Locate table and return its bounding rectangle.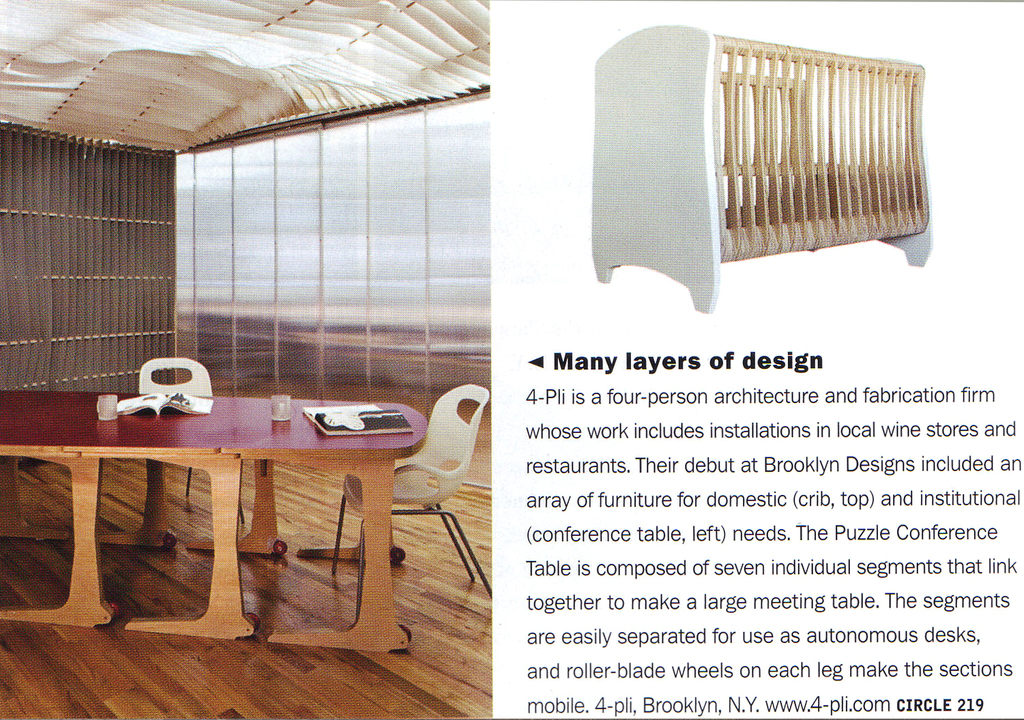
bbox=(14, 383, 389, 645).
